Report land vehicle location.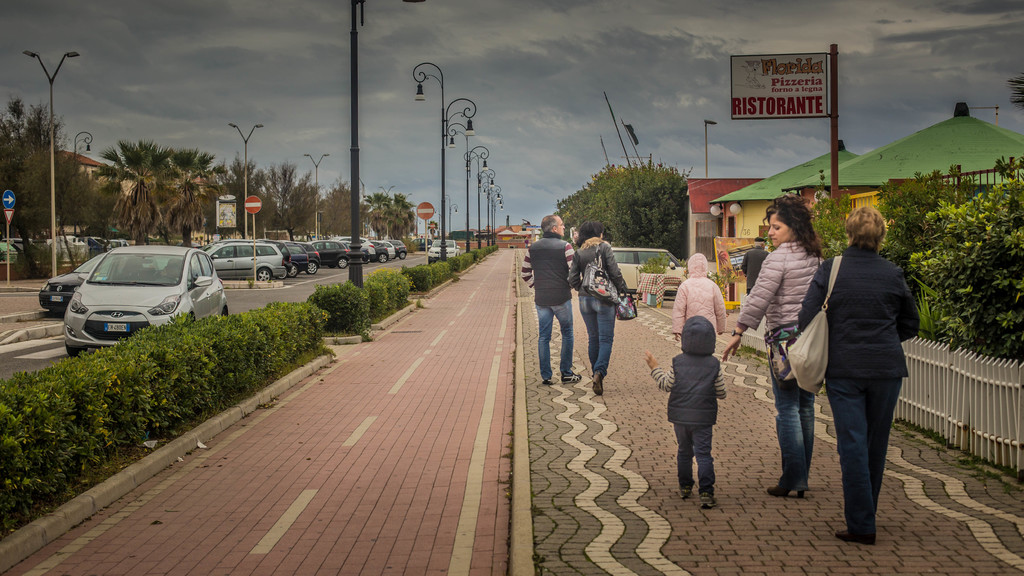
Report: bbox=(371, 239, 390, 262).
